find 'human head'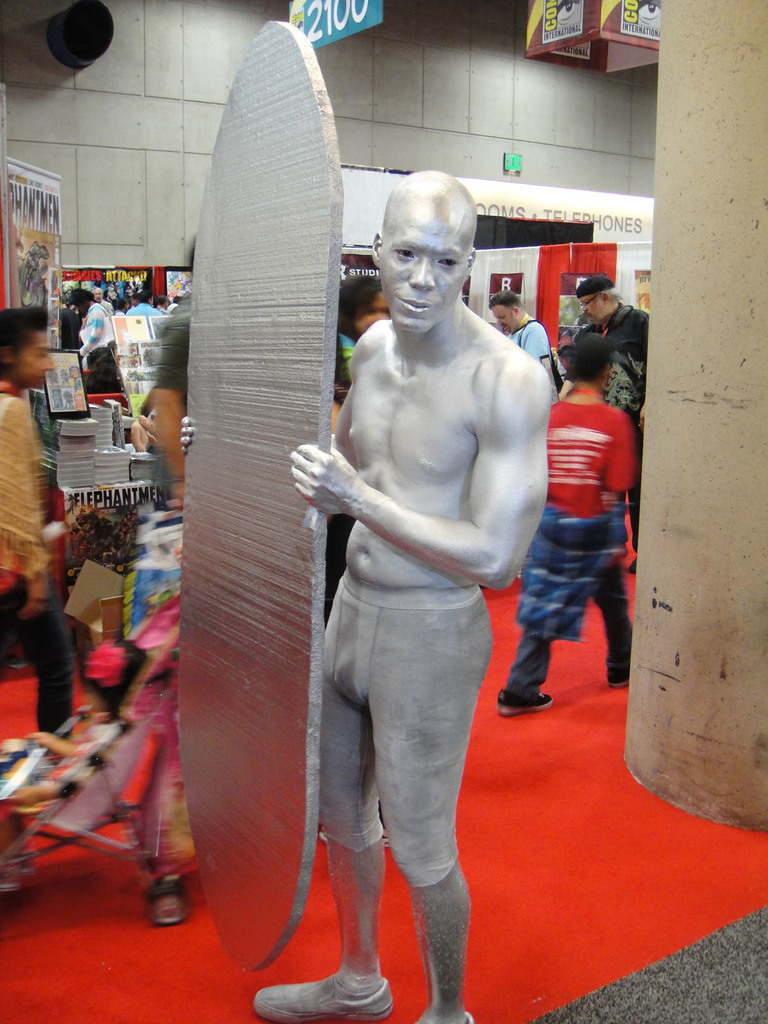
select_region(584, 278, 621, 328)
